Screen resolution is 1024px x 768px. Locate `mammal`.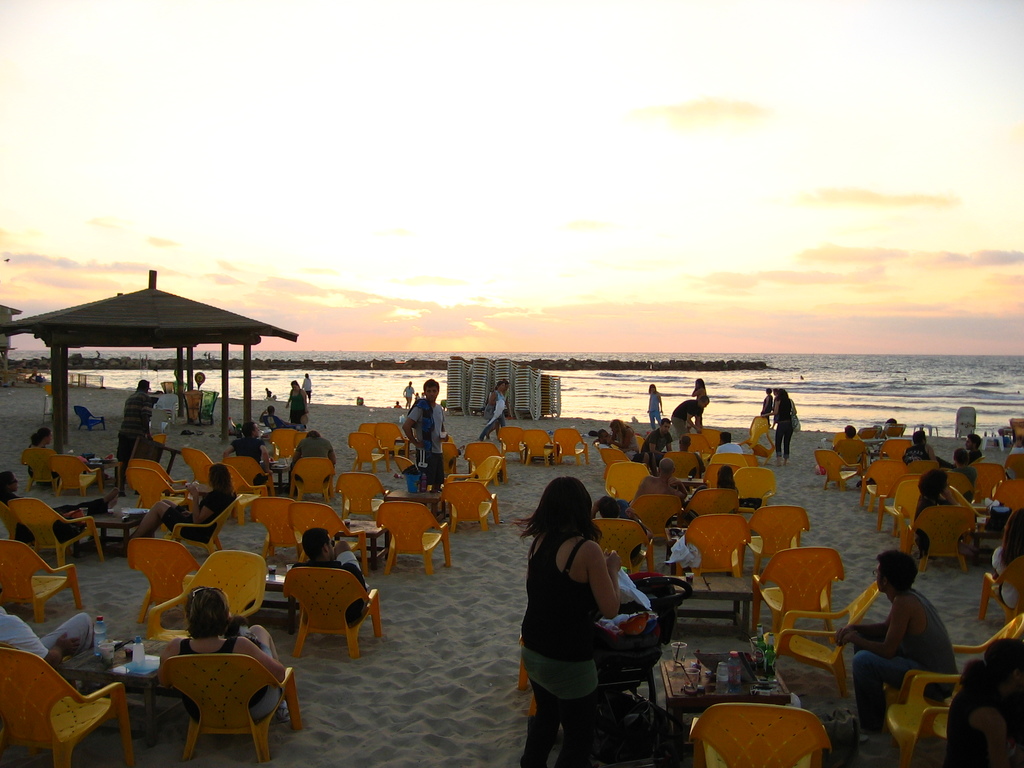
select_region(903, 426, 936, 464).
